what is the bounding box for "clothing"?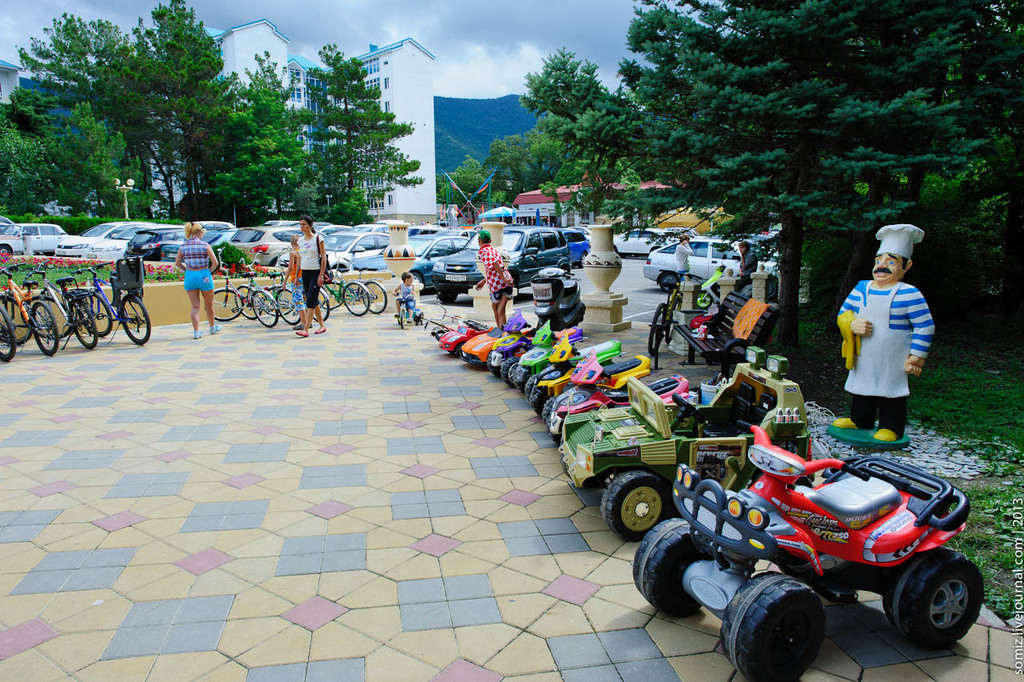
[674,242,695,280].
